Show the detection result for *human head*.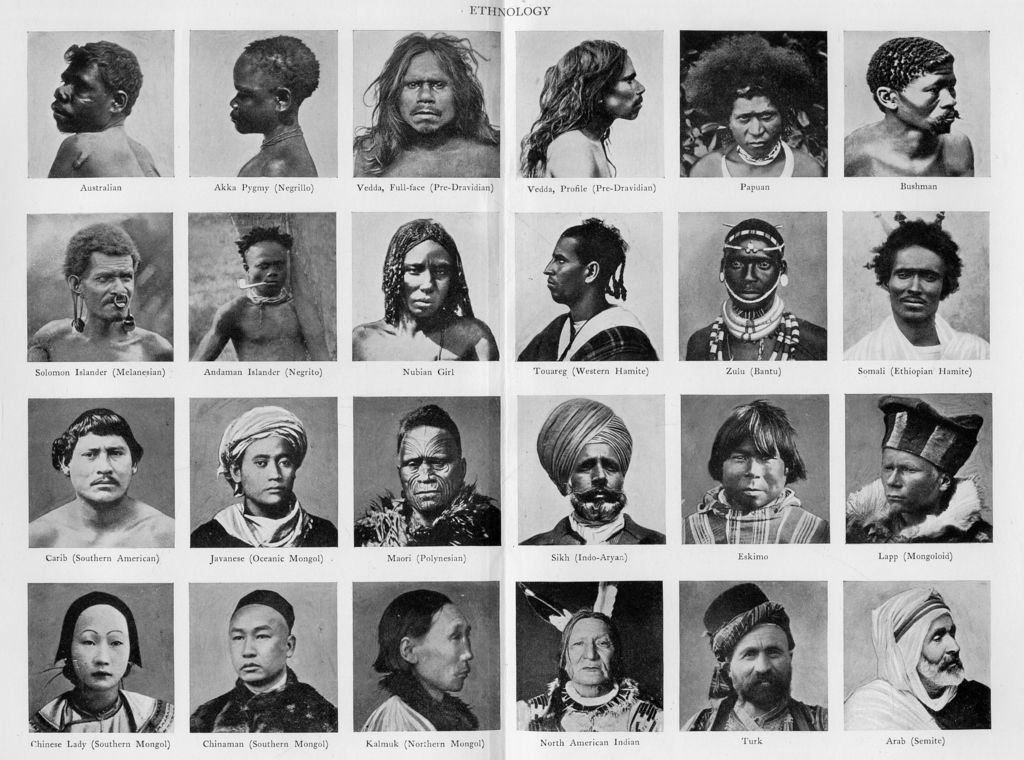
<bbox>228, 406, 304, 511</bbox>.
